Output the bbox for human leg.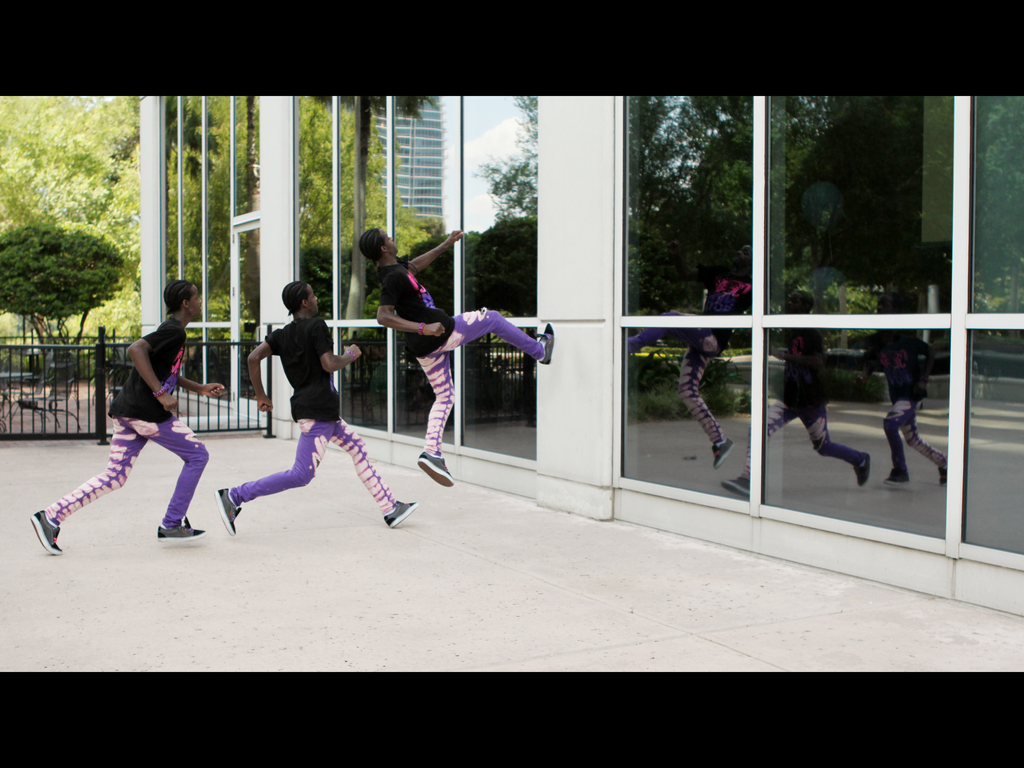
x1=447 y1=311 x2=552 y2=364.
